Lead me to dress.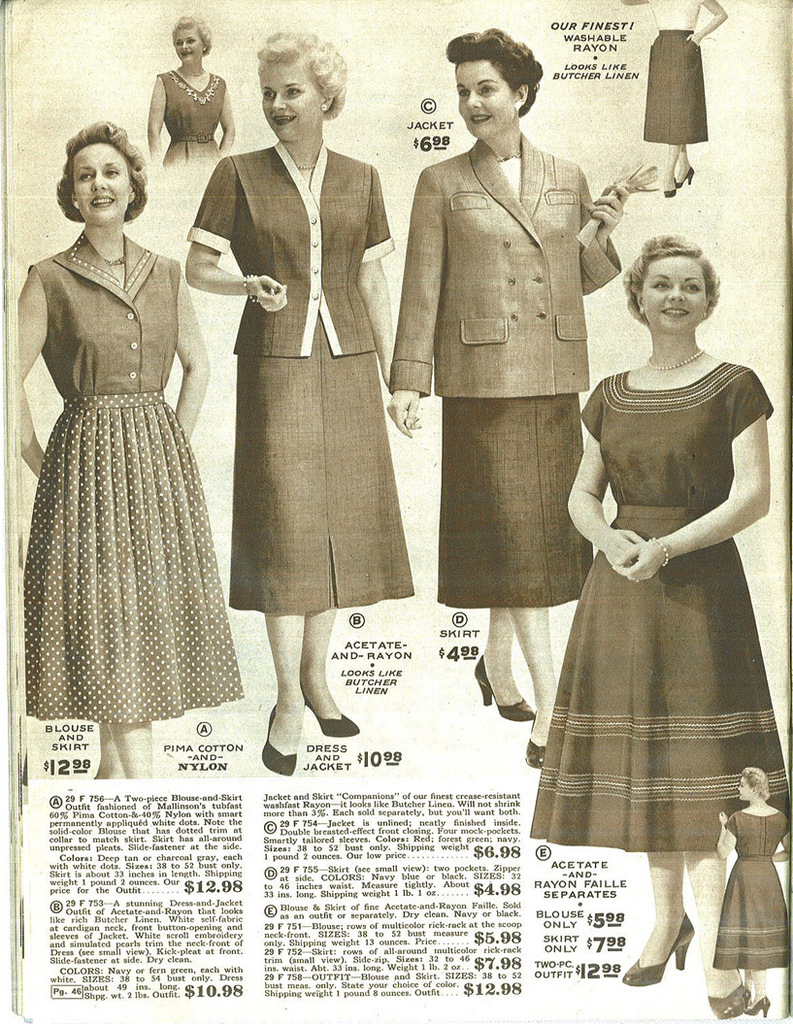
Lead to pyautogui.locateOnScreen(711, 808, 787, 970).
